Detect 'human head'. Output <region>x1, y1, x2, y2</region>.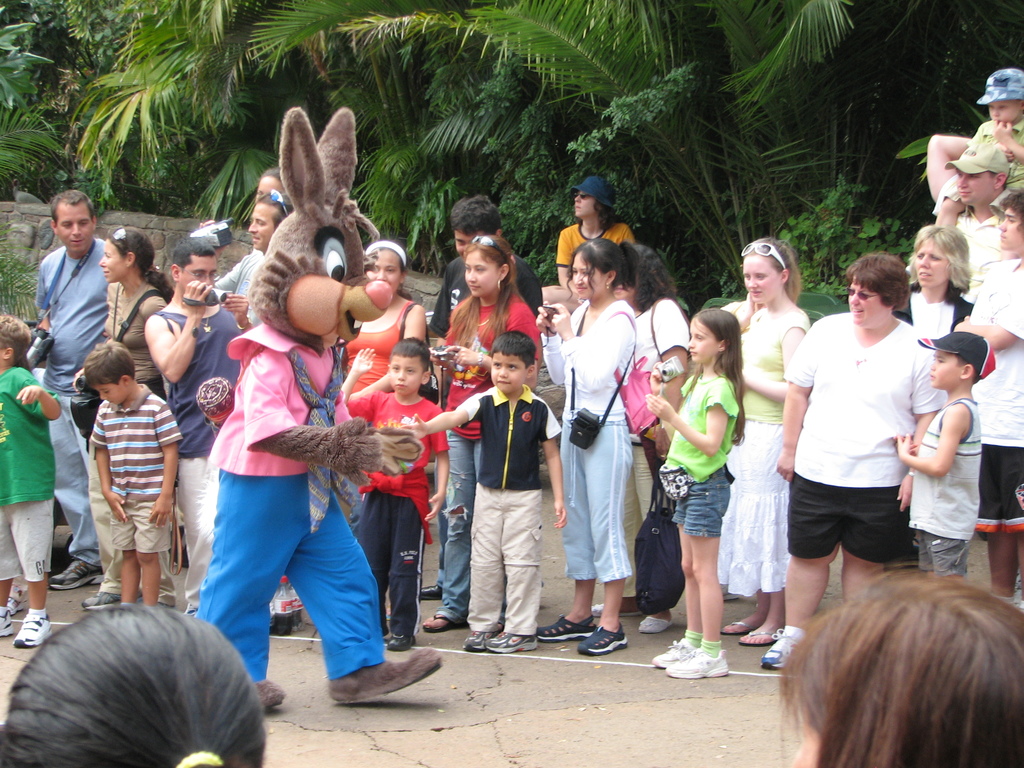
<region>732, 229, 803, 318</region>.
